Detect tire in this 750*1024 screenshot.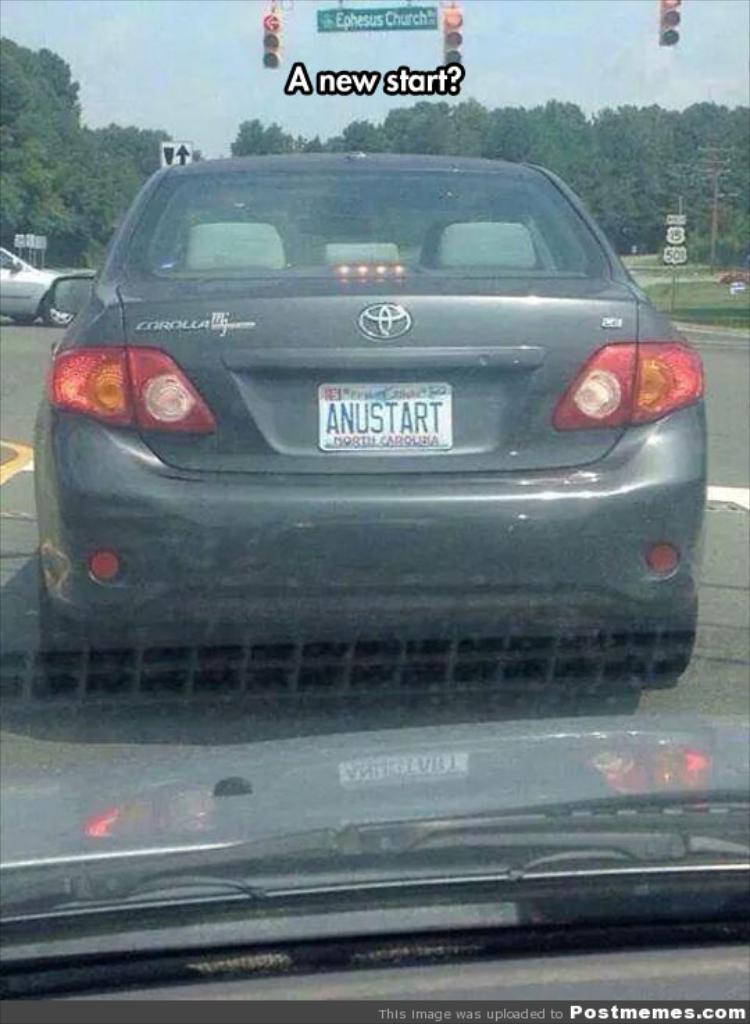
Detection: (x1=42, y1=296, x2=76, y2=328).
